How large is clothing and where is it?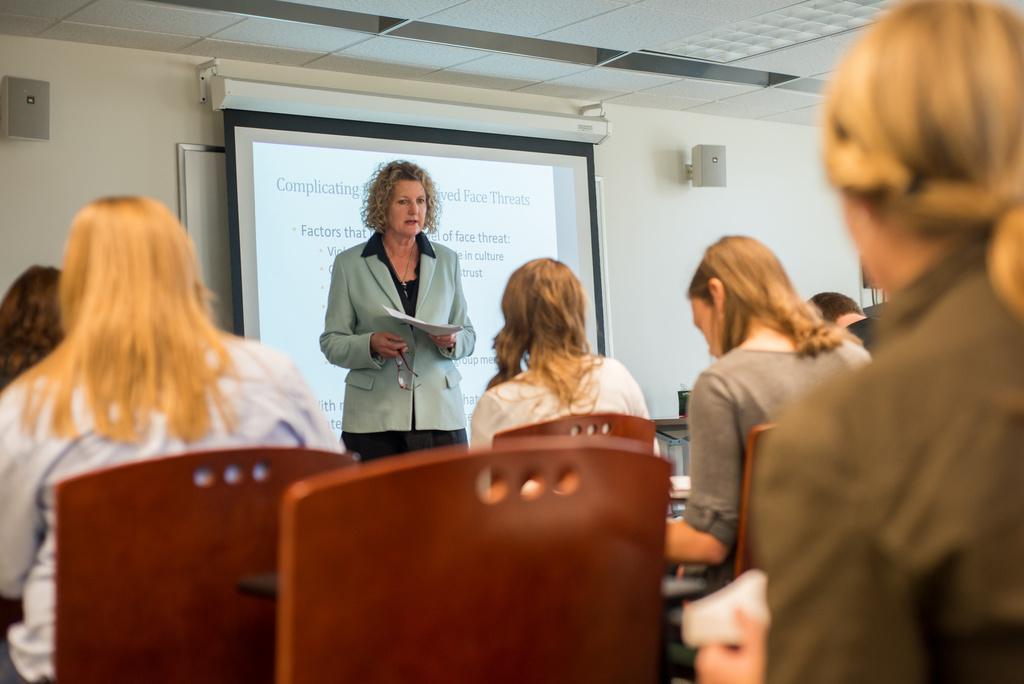
Bounding box: [left=682, top=339, right=872, bottom=590].
